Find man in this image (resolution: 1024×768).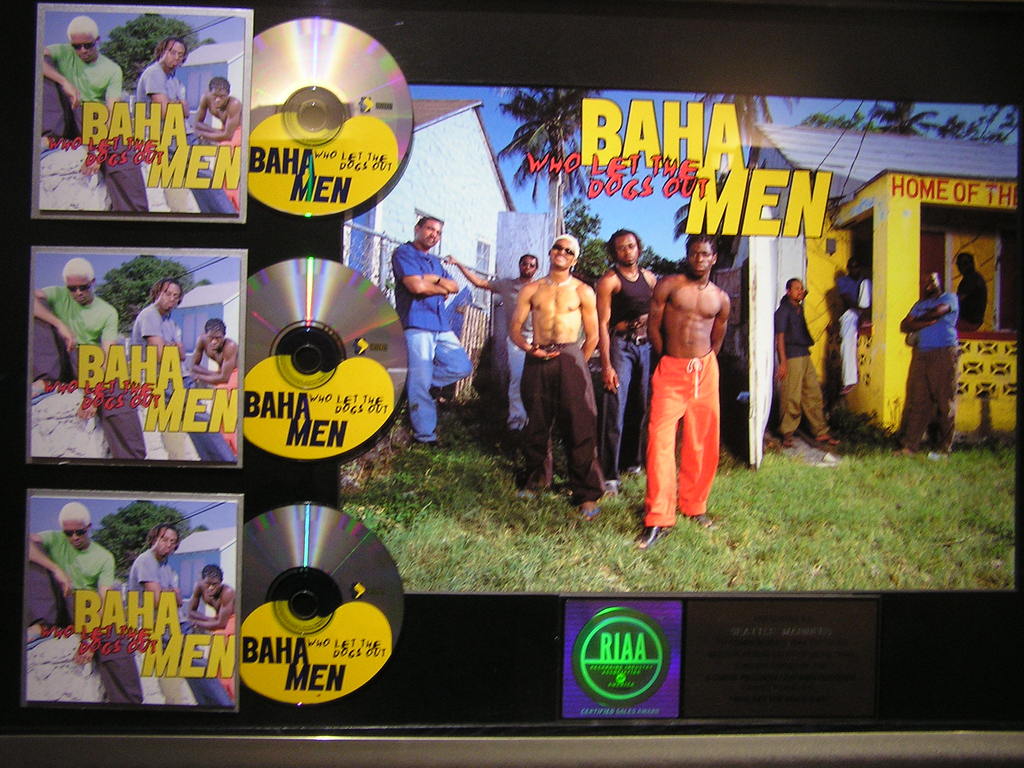
rect(392, 214, 469, 452).
